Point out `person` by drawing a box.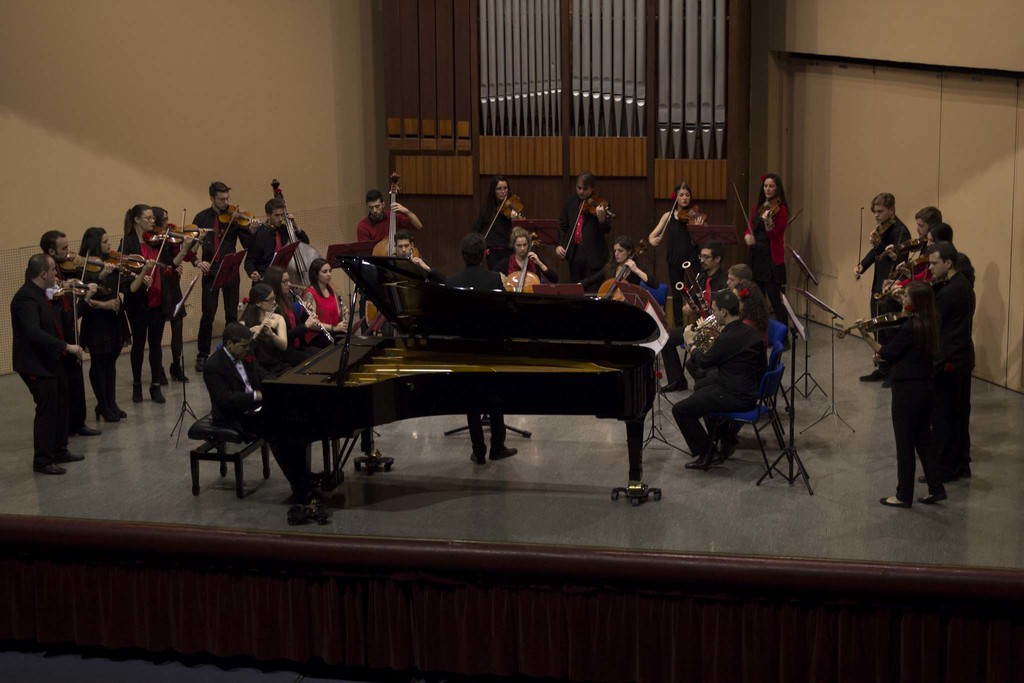
x1=927, y1=219, x2=956, y2=252.
